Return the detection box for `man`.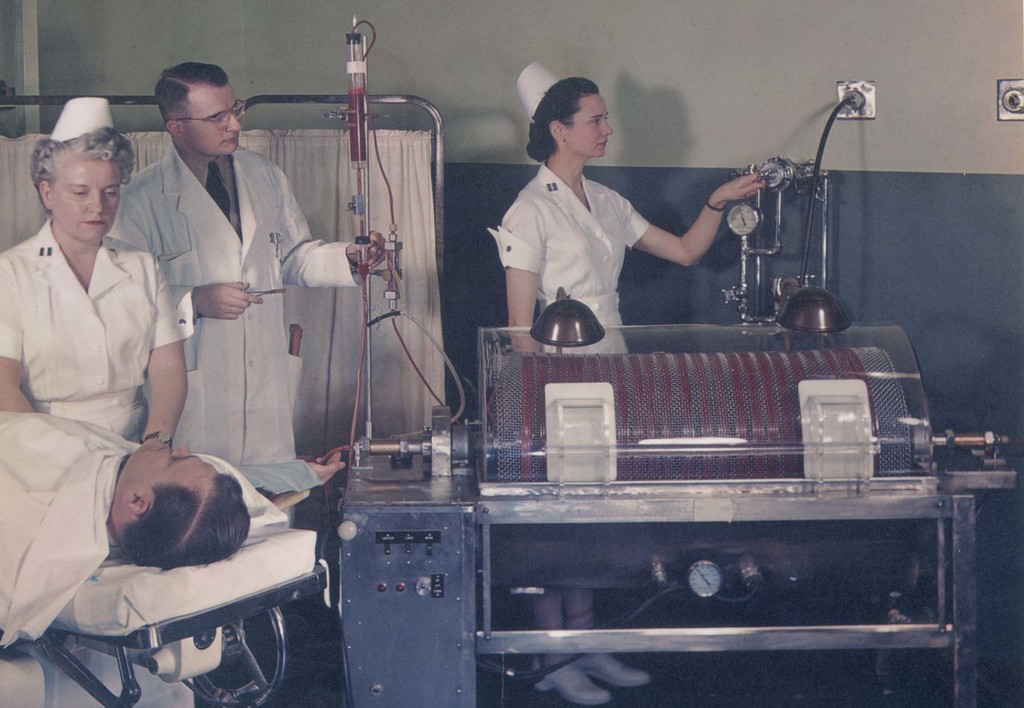
110, 65, 390, 526.
